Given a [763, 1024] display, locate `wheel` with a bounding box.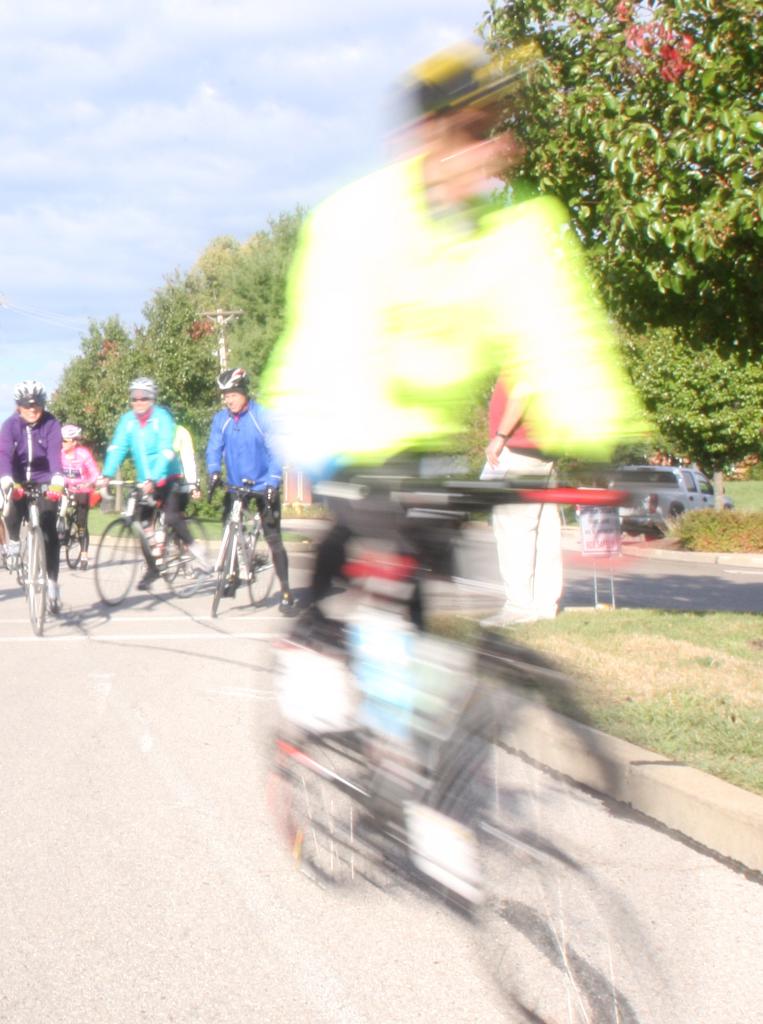
Located: rect(248, 526, 277, 610).
